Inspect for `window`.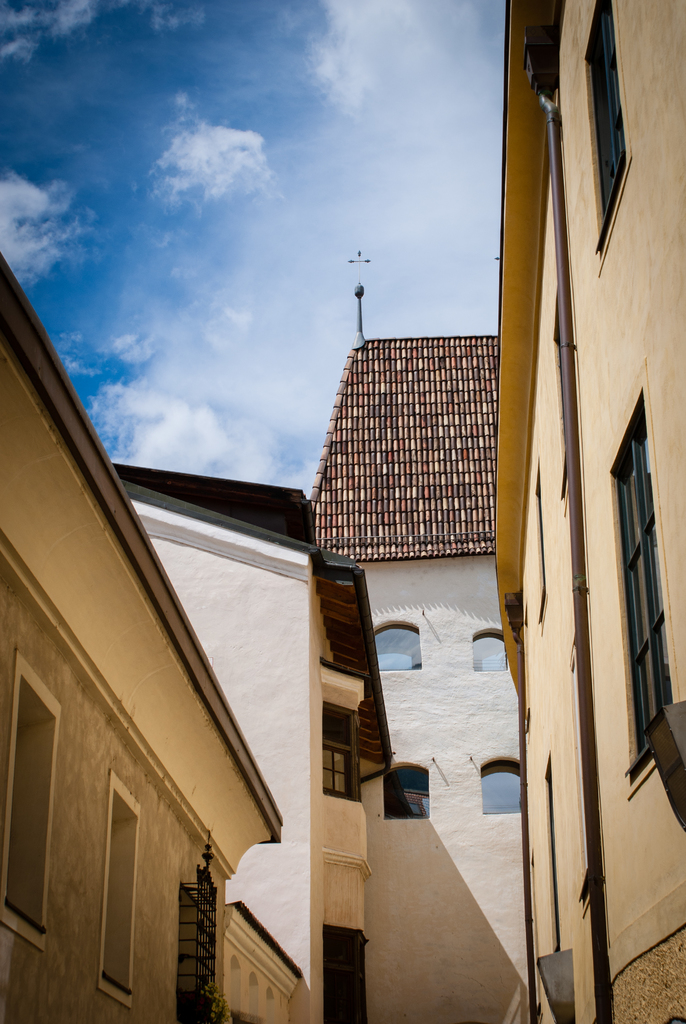
Inspection: x1=318 y1=669 x2=358 y2=796.
